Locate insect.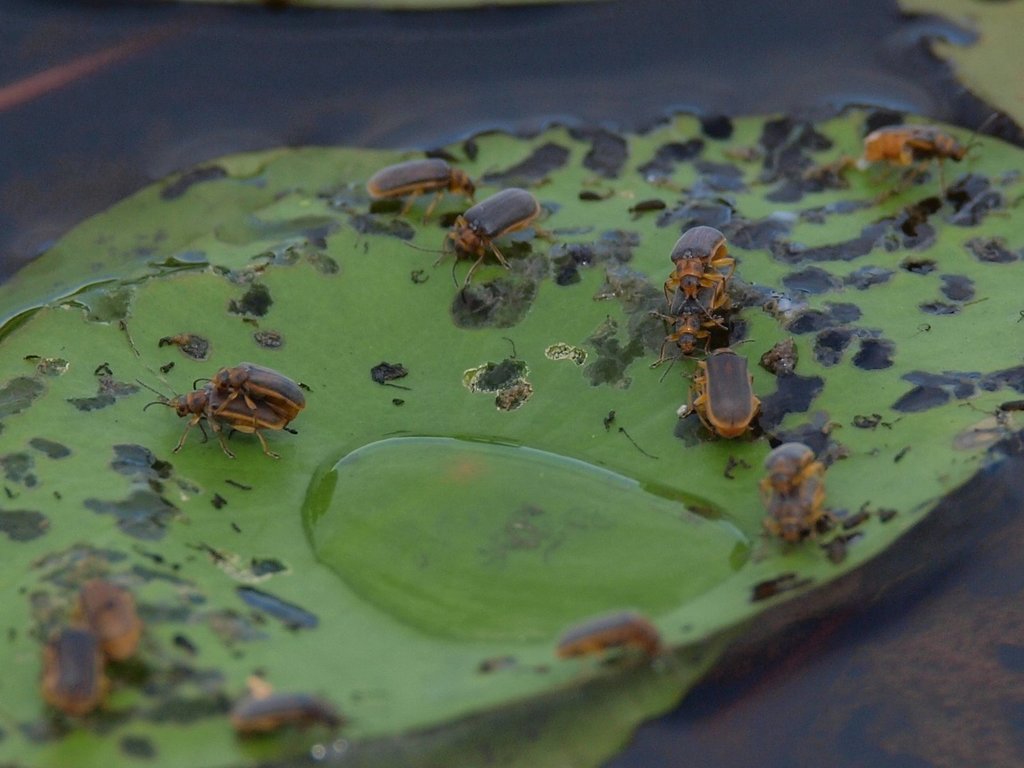
Bounding box: bbox=(365, 150, 481, 226).
